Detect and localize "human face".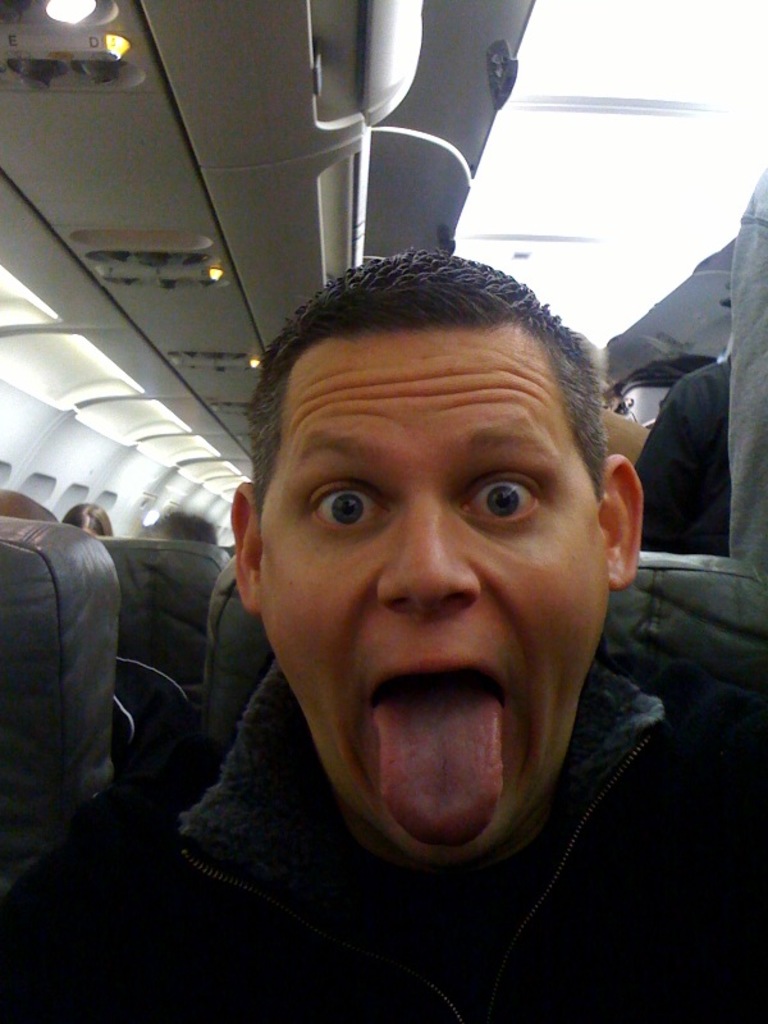
Localized at (x1=261, y1=315, x2=612, y2=861).
